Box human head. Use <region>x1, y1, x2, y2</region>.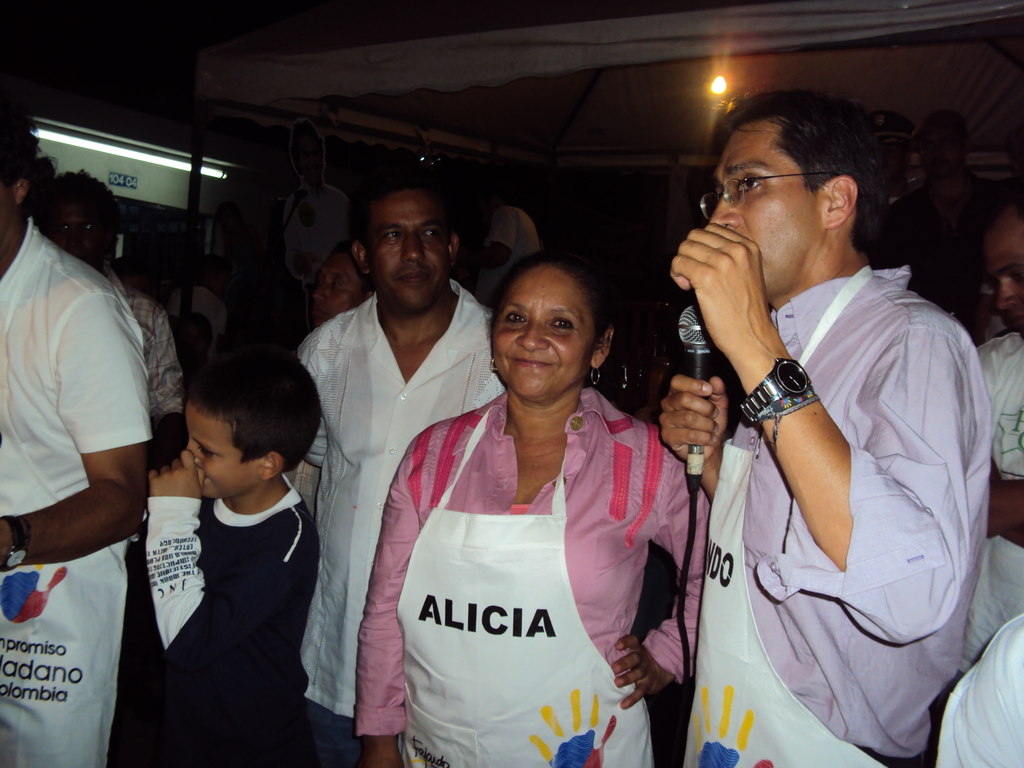
<region>700, 95, 900, 275</region>.
